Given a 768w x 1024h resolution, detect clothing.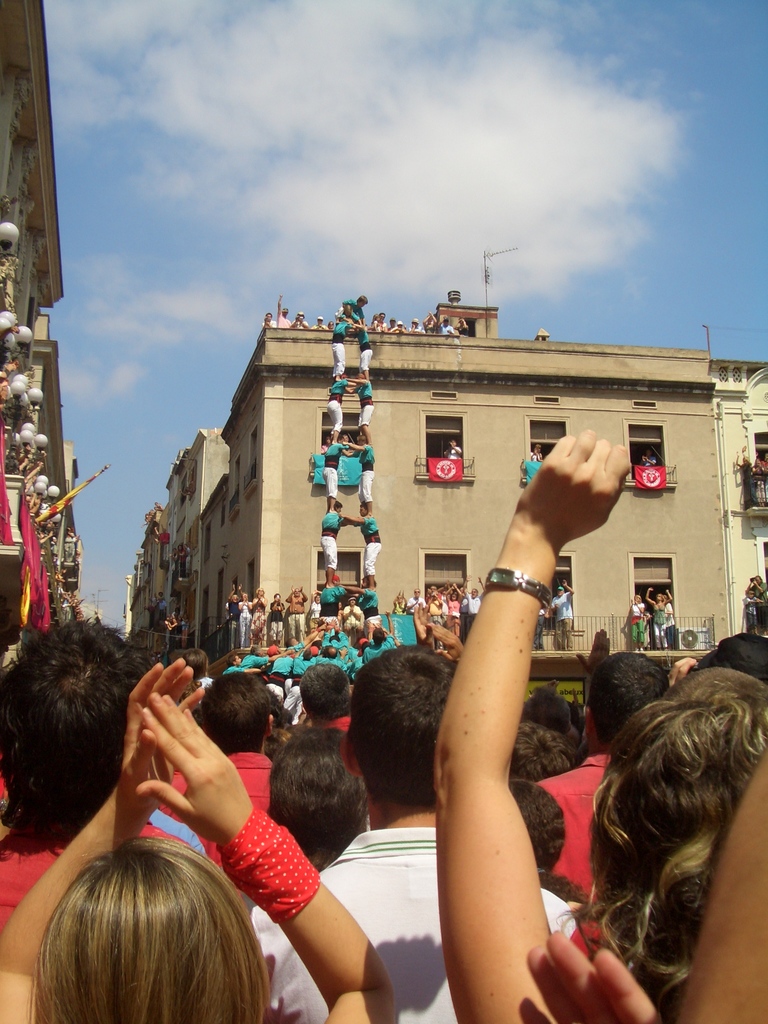
select_region(0, 824, 191, 931).
